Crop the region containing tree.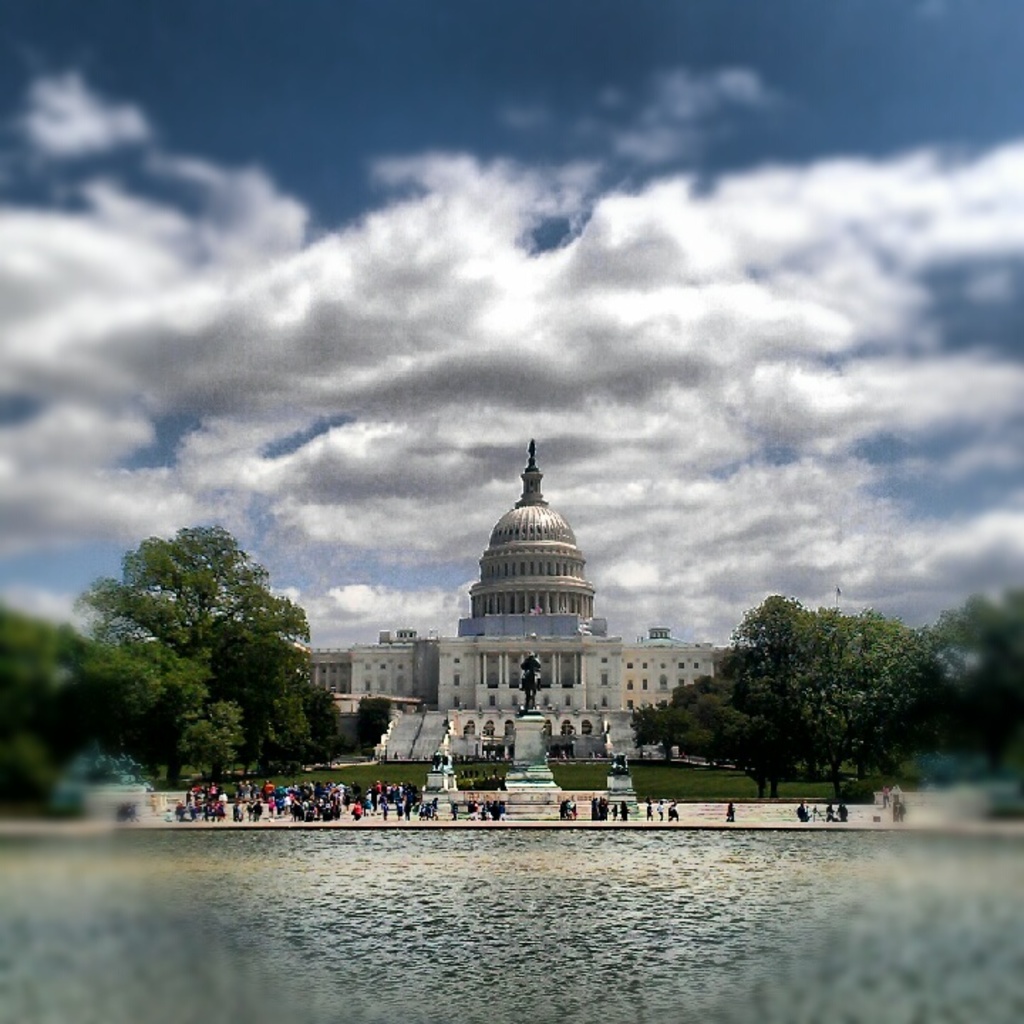
Crop region: [left=73, top=498, right=340, bottom=794].
